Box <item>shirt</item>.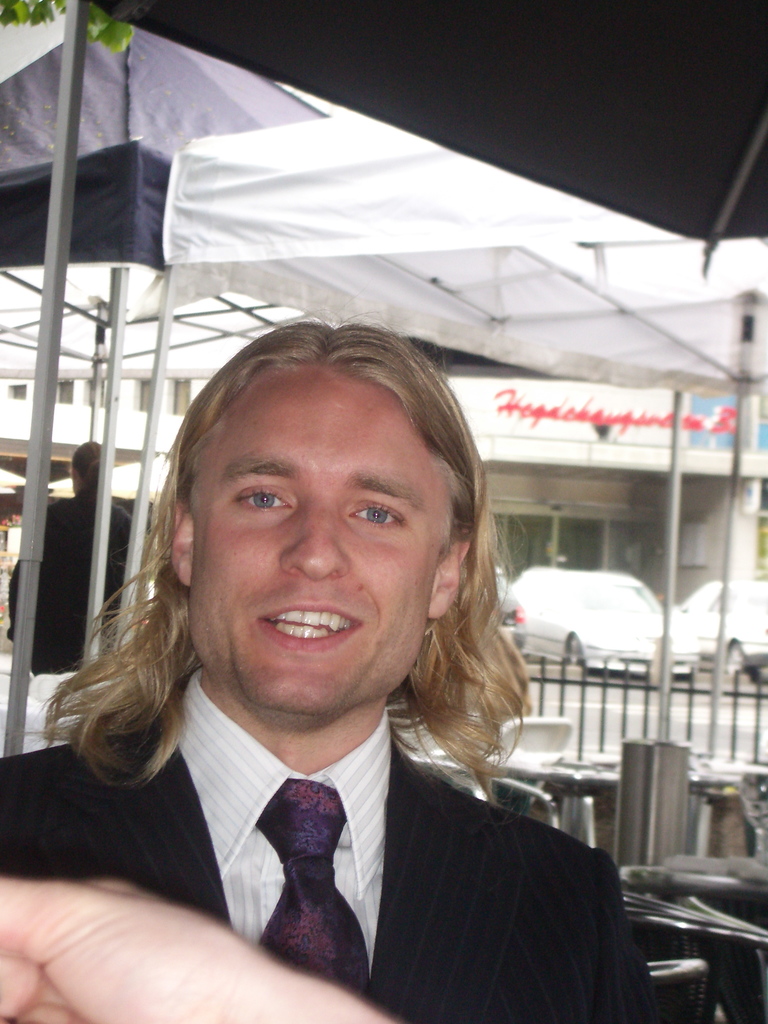
bbox=[177, 669, 392, 980].
